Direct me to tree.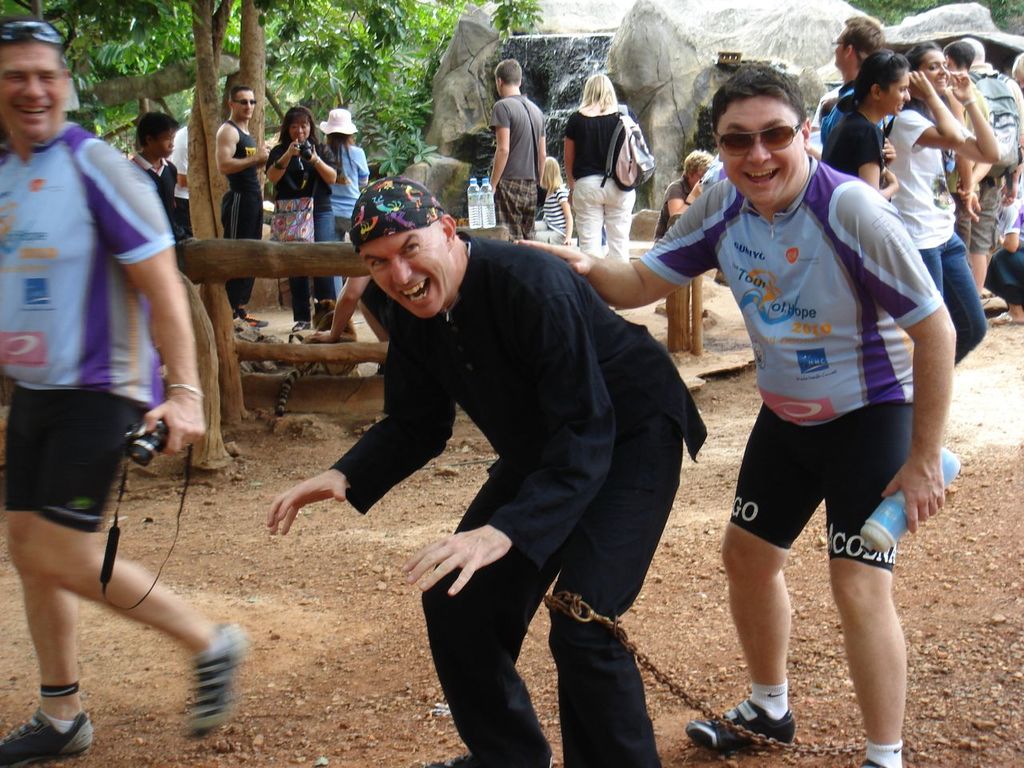
Direction: [857, 0, 1018, 22].
